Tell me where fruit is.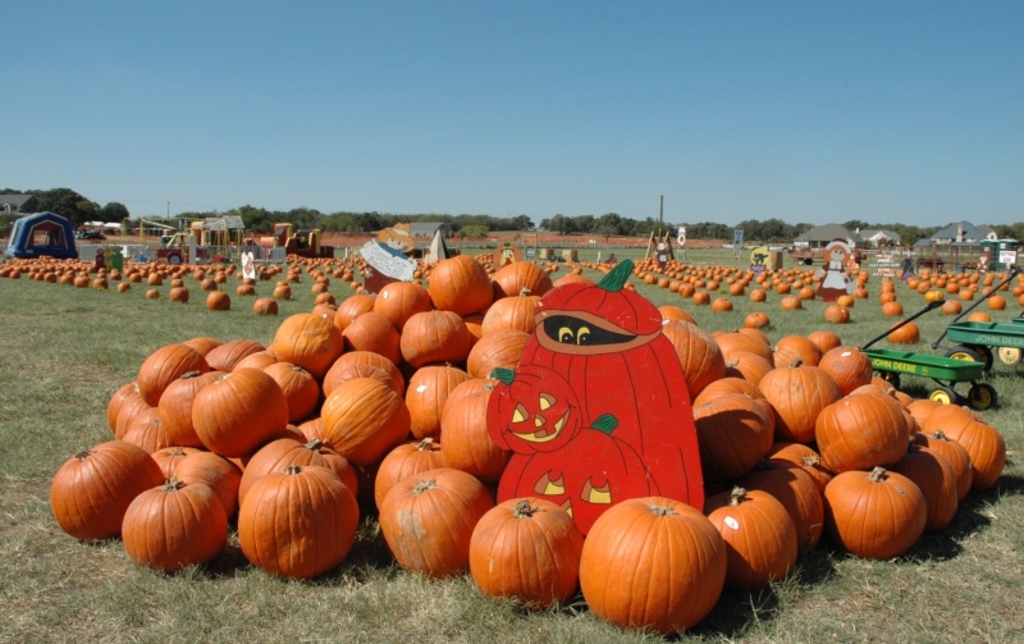
fruit is at [x1=481, y1=364, x2=584, y2=456].
